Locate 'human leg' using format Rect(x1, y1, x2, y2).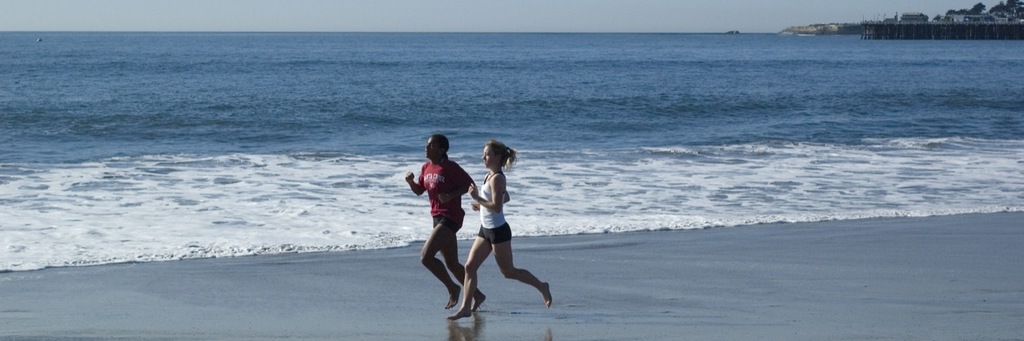
Rect(419, 214, 462, 303).
